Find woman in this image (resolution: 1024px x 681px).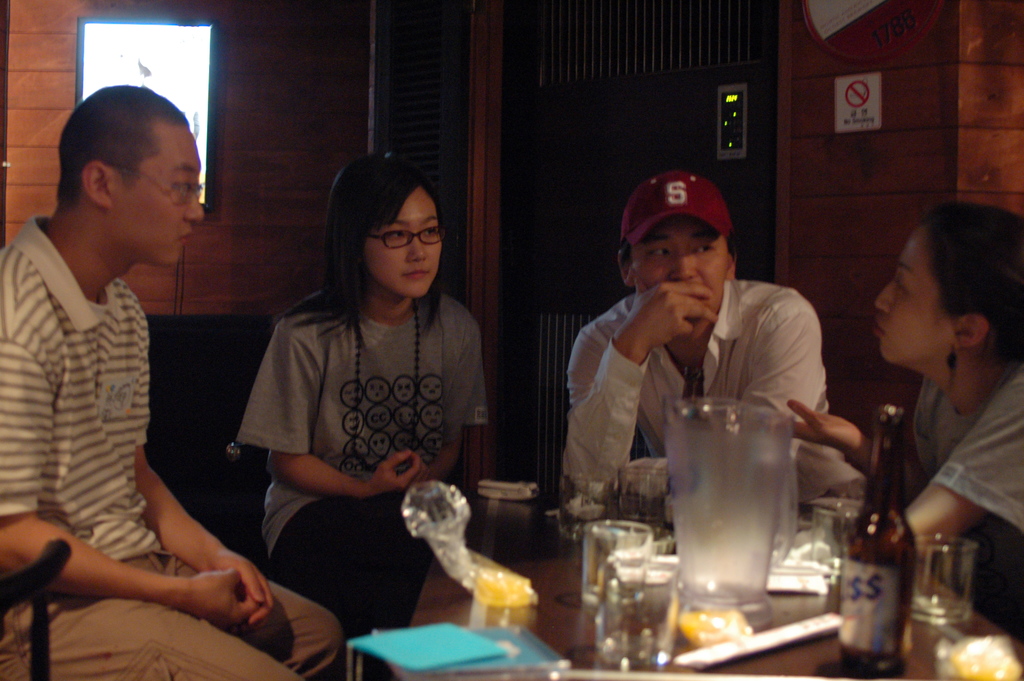
224, 156, 494, 605.
